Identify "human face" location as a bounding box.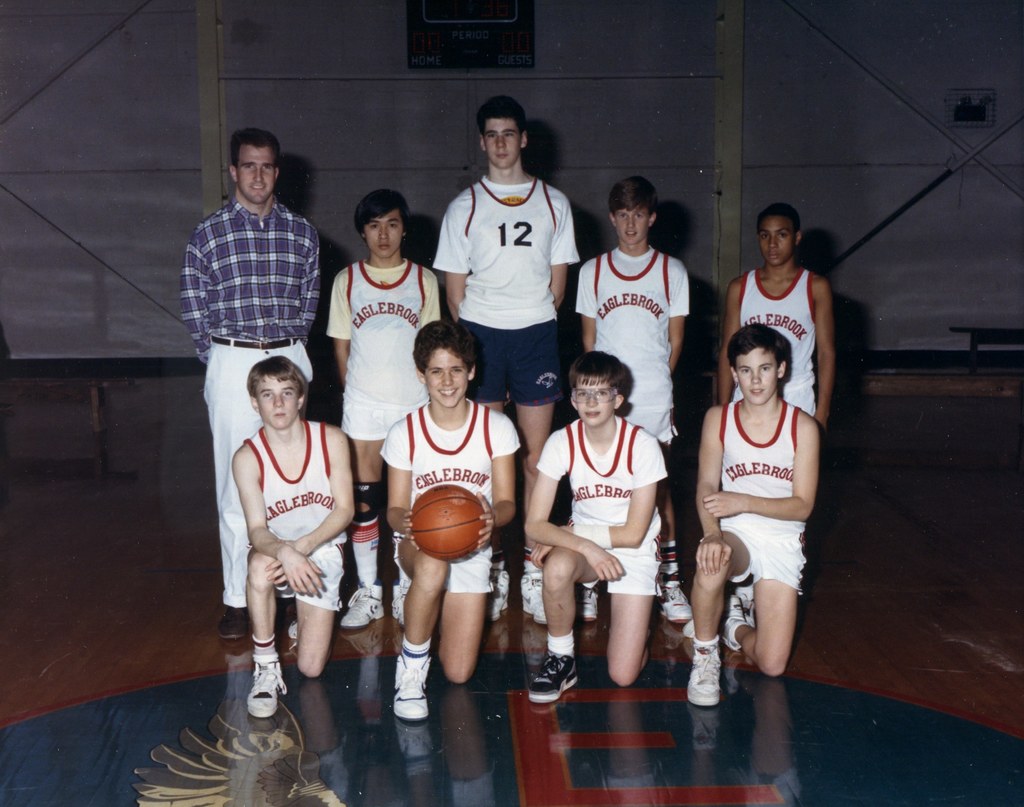
l=368, t=212, r=405, b=256.
